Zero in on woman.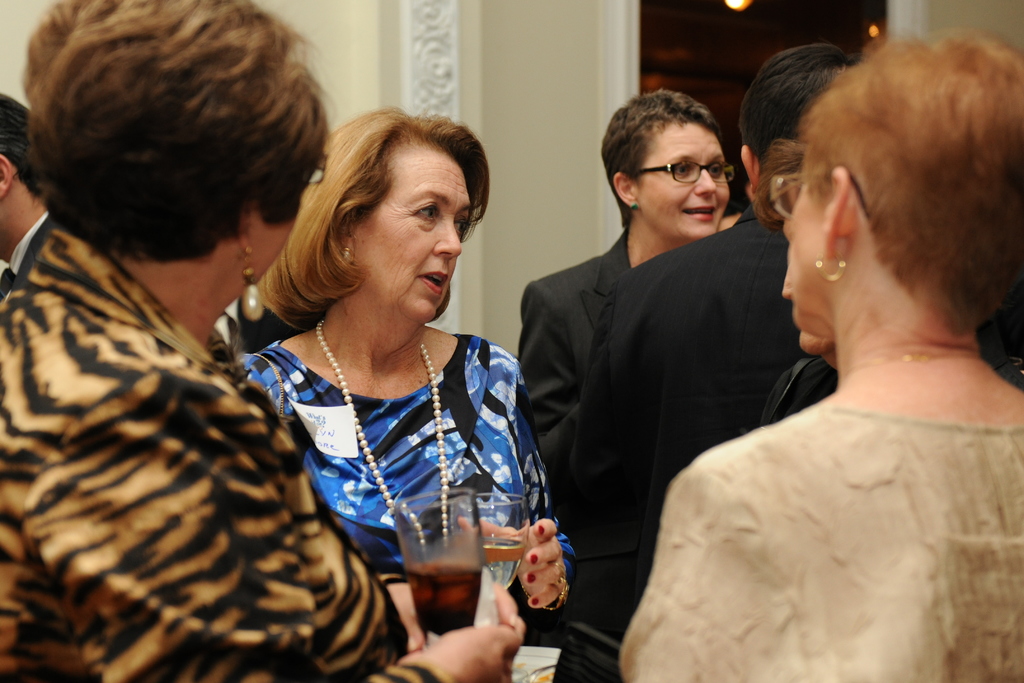
Zeroed in: (left=613, top=19, right=1023, bottom=682).
